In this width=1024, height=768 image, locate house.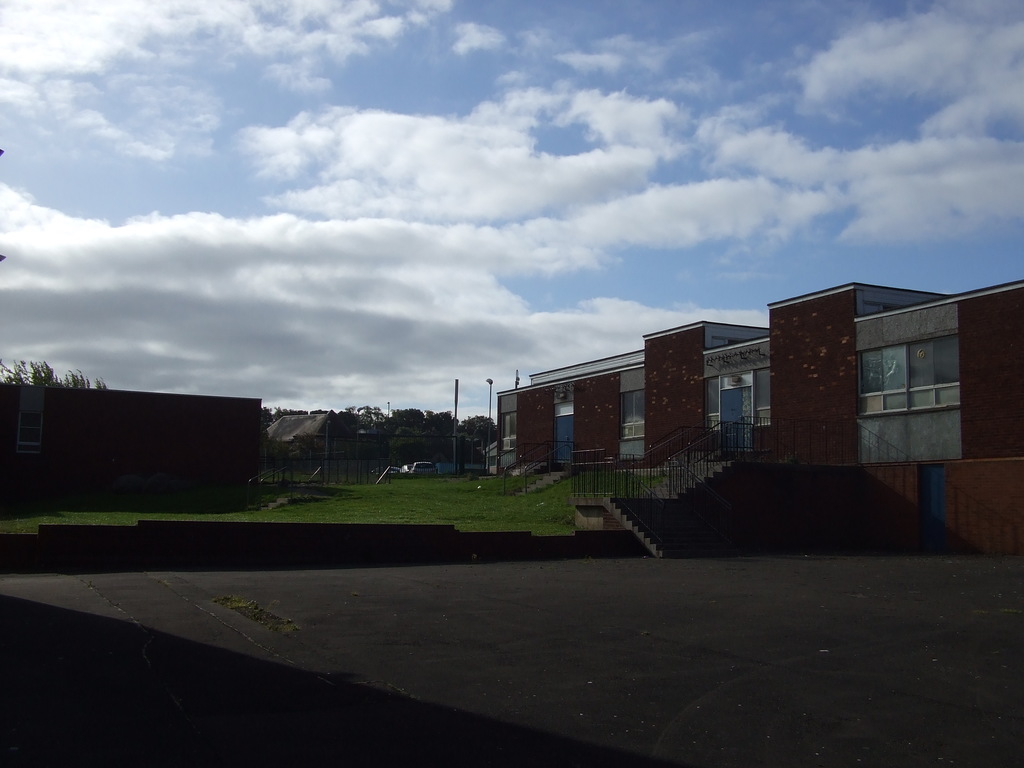
Bounding box: <region>416, 416, 452, 471</region>.
